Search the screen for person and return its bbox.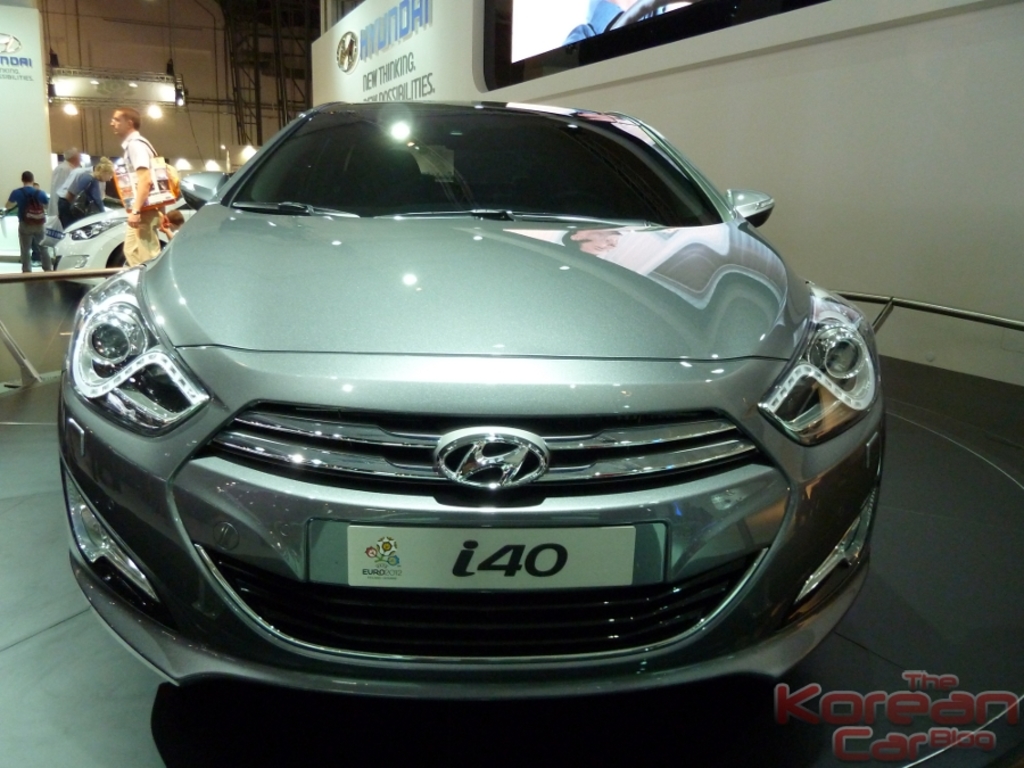
Found: detection(57, 149, 81, 220).
